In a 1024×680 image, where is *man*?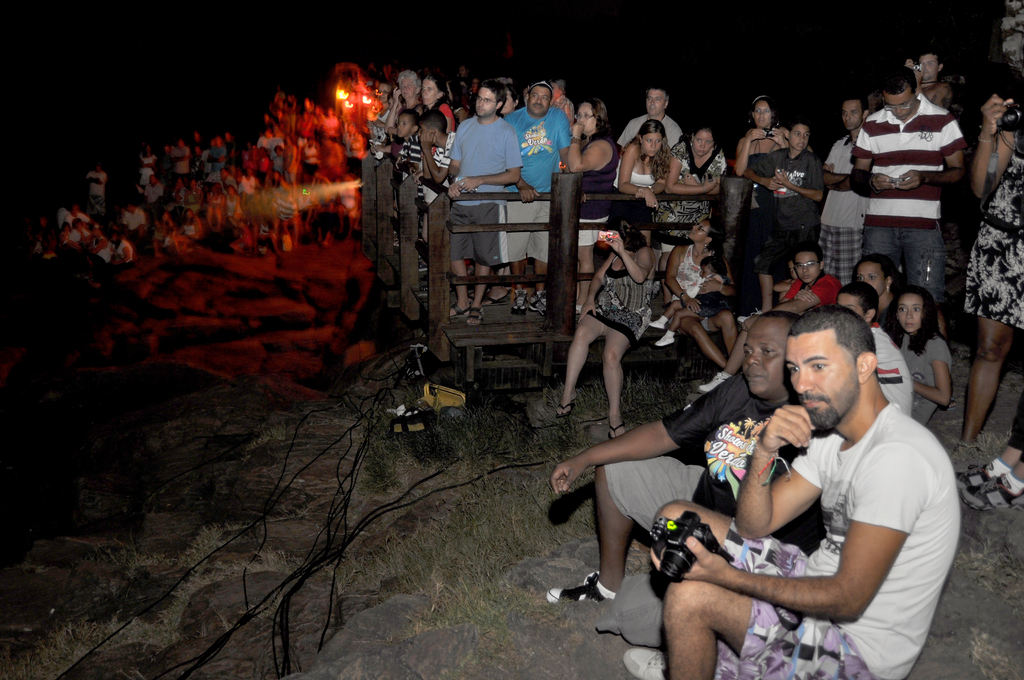
<bbox>672, 282, 972, 673</bbox>.
